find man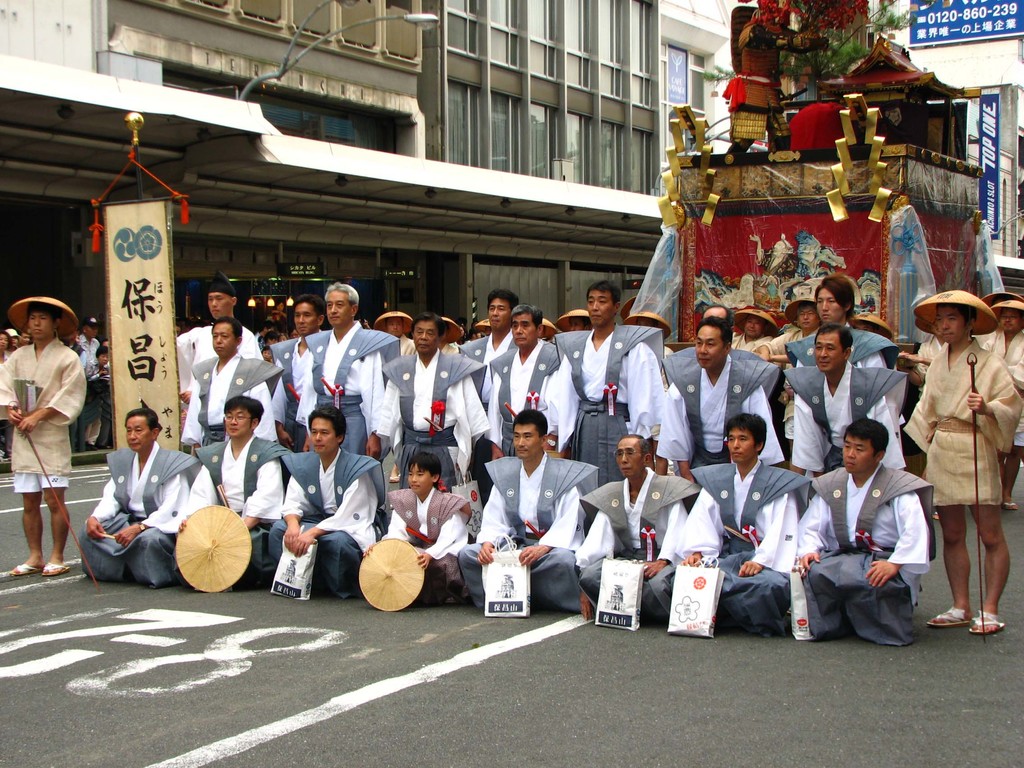
locate(534, 318, 556, 339)
